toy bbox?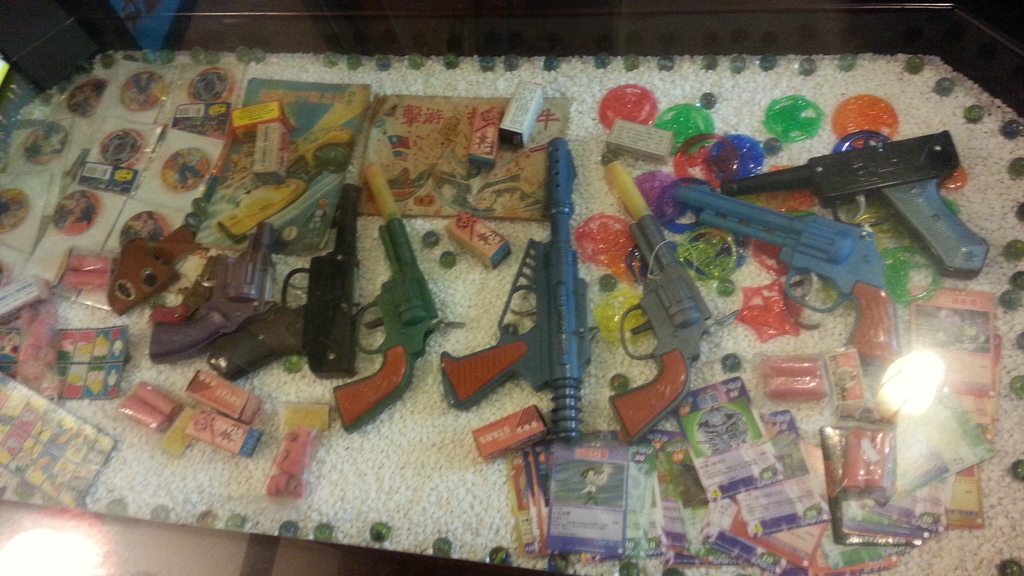
120/381/180/431
